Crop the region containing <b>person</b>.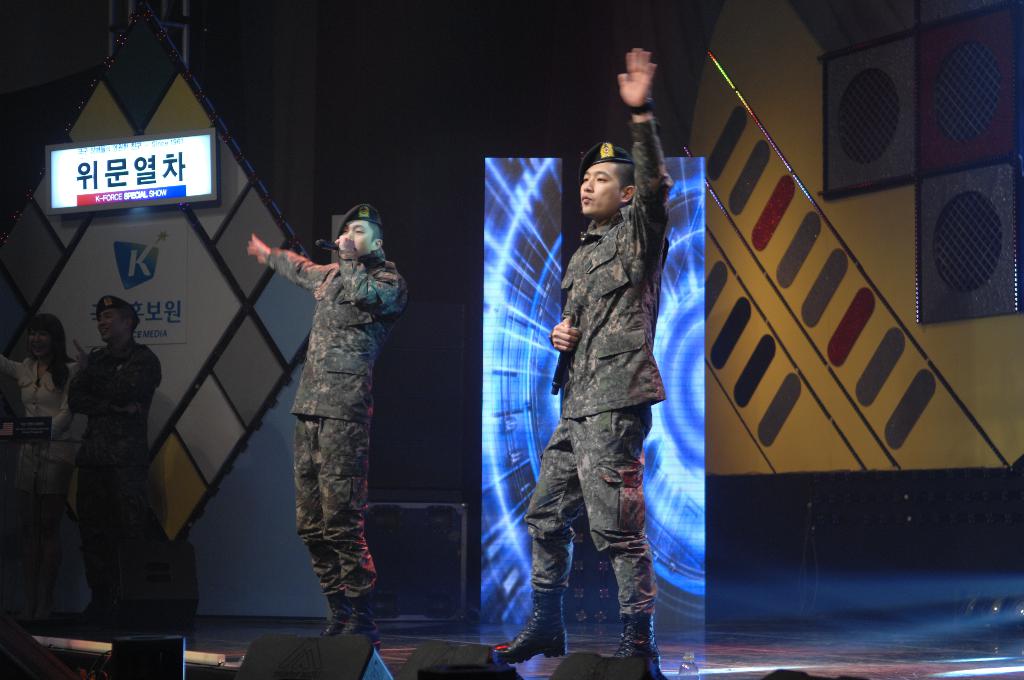
Crop region: 67/294/162/627.
